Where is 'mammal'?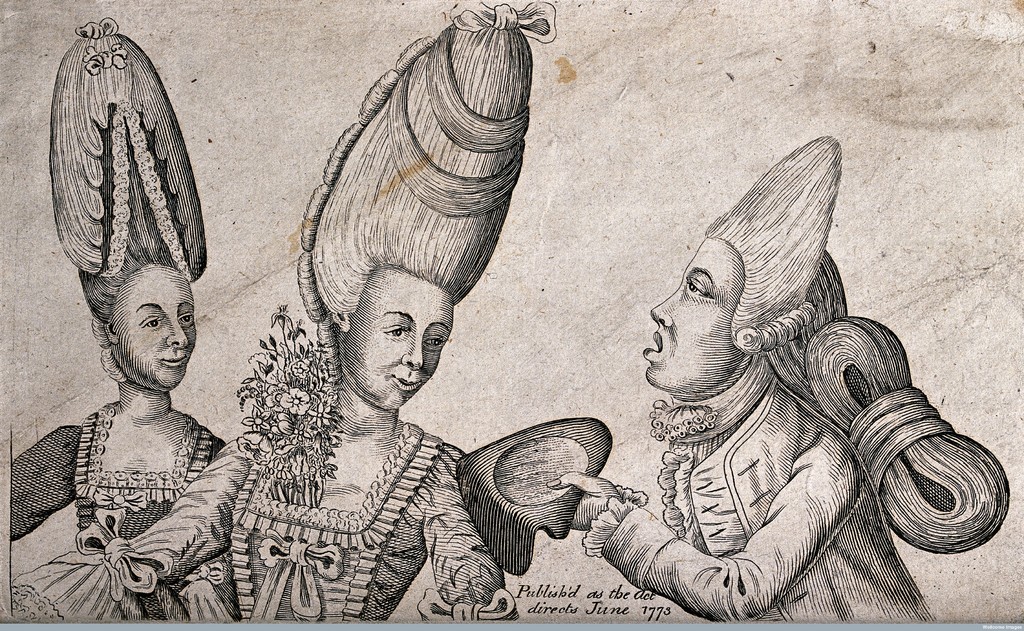
bbox=(15, 261, 518, 623).
